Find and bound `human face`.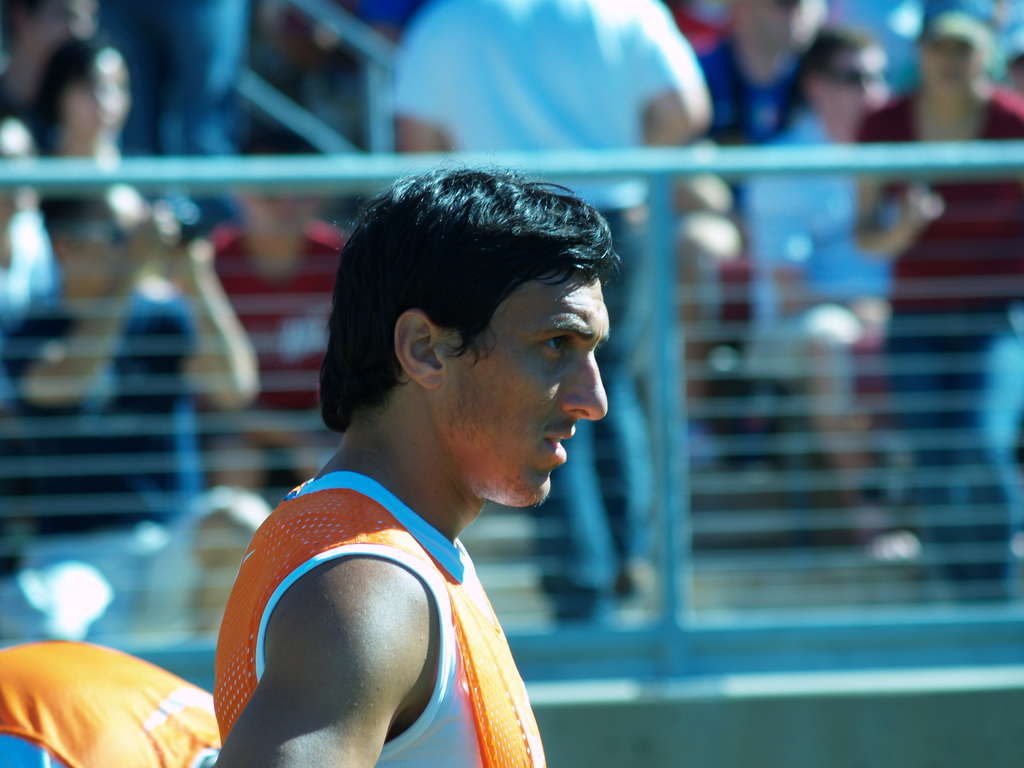
Bound: bbox=(749, 0, 826, 42).
